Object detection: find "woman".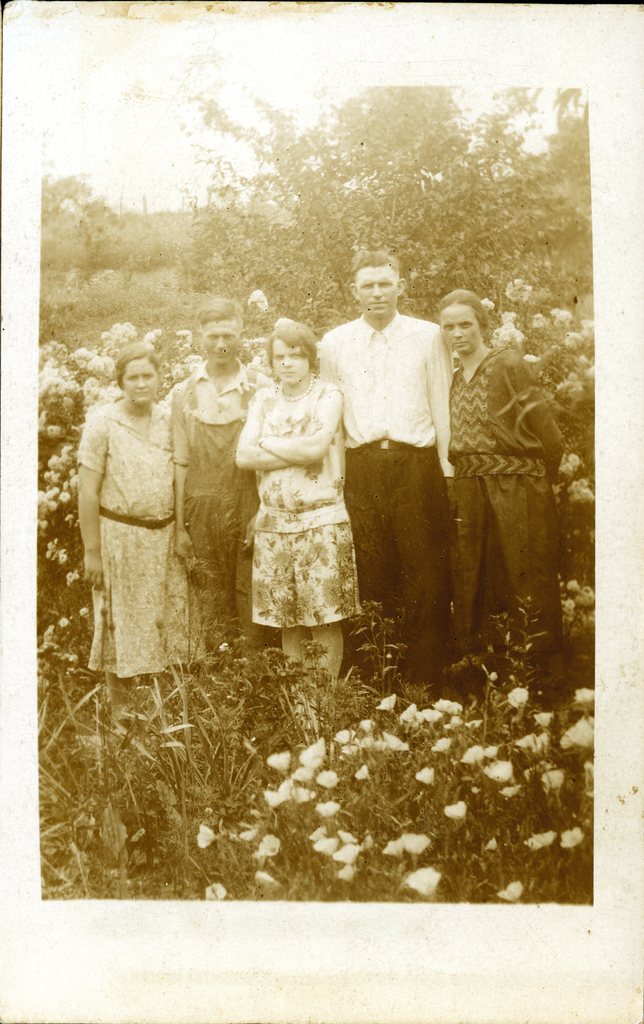
bbox=(230, 320, 353, 703).
